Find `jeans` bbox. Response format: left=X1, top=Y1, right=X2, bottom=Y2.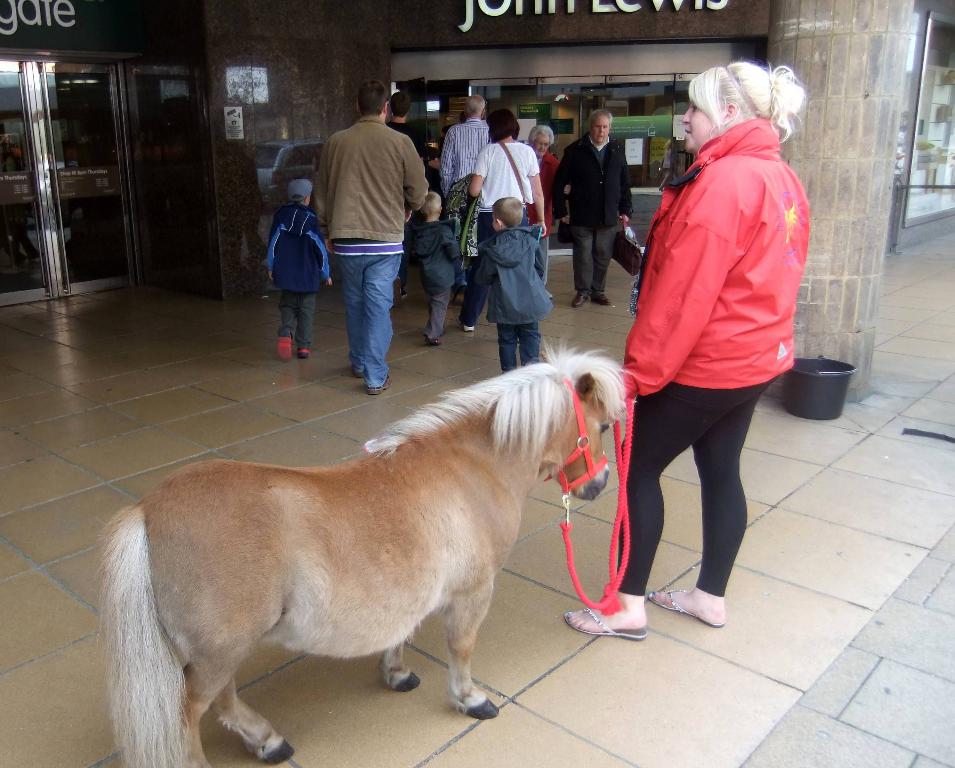
left=458, top=212, right=531, bottom=325.
